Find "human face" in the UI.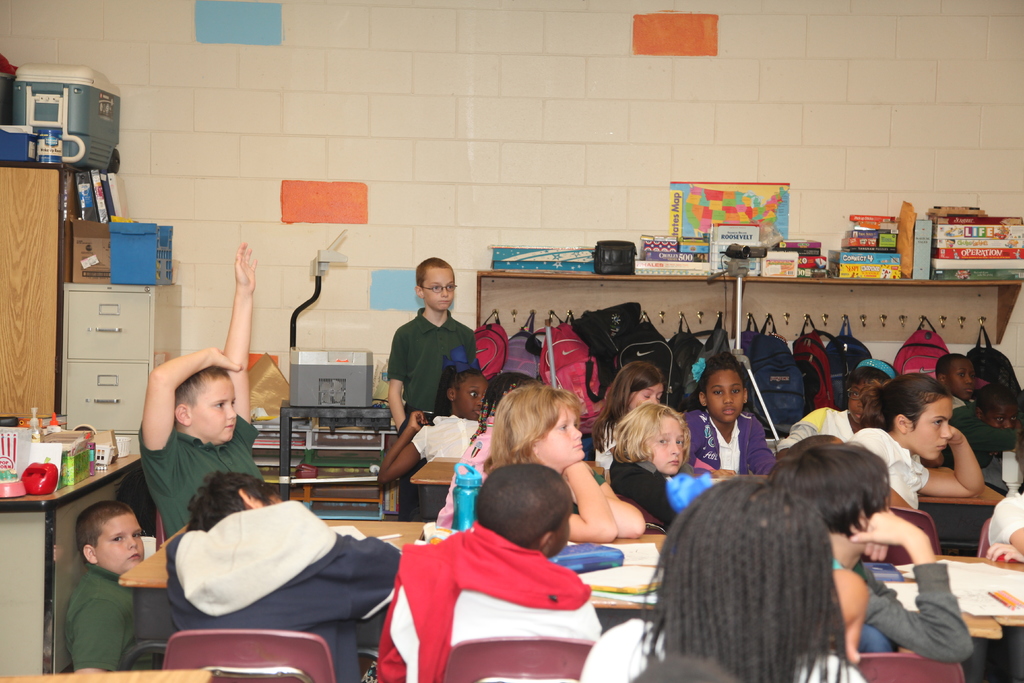
UI element at [628,384,665,409].
